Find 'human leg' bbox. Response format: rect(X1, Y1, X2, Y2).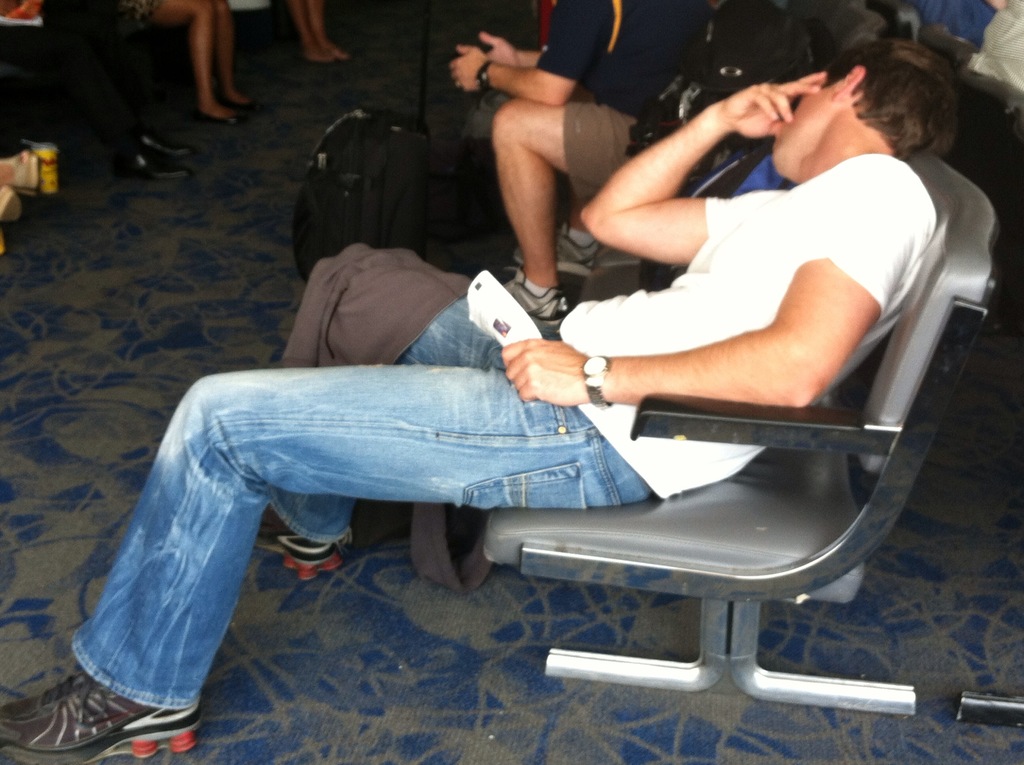
rect(3, 362, 616, 764).
